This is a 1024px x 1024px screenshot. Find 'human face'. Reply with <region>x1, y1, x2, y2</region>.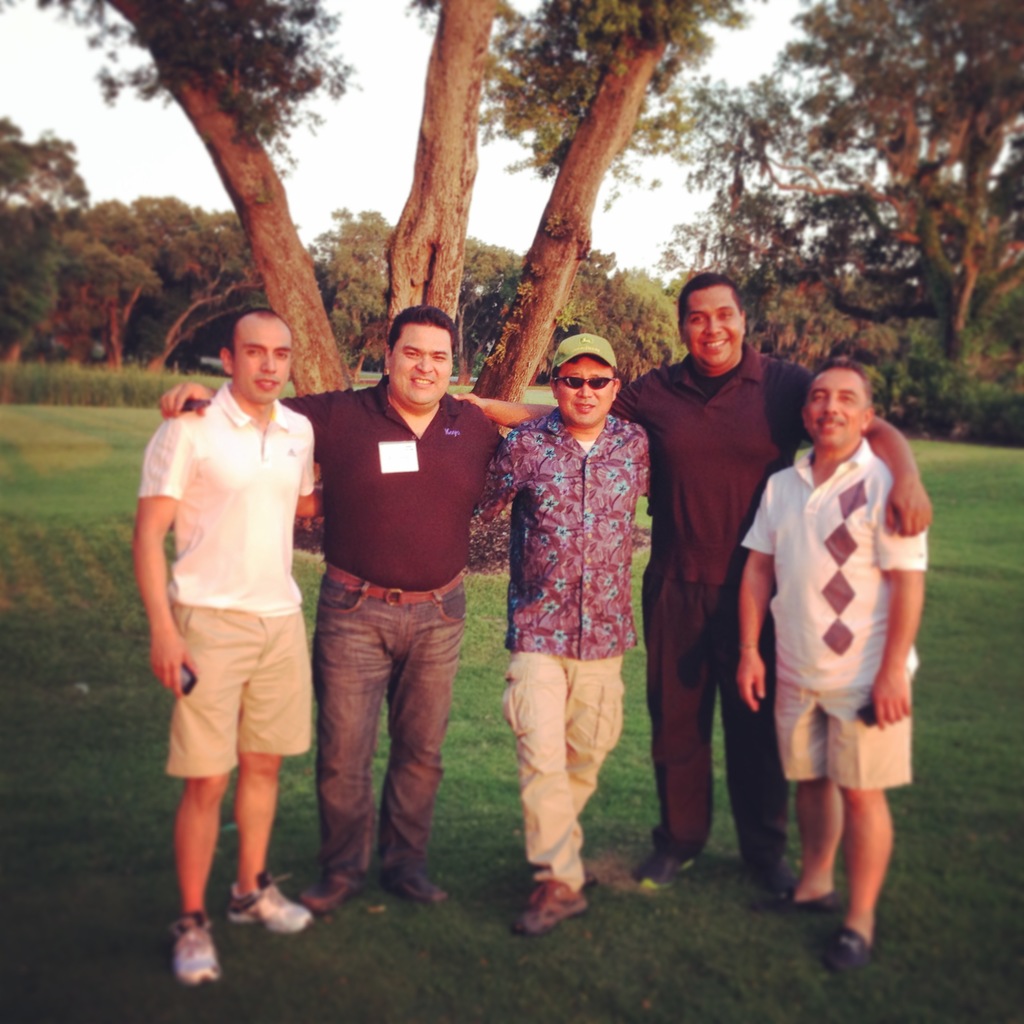
<region>550, 358, 615, 430</region>.
